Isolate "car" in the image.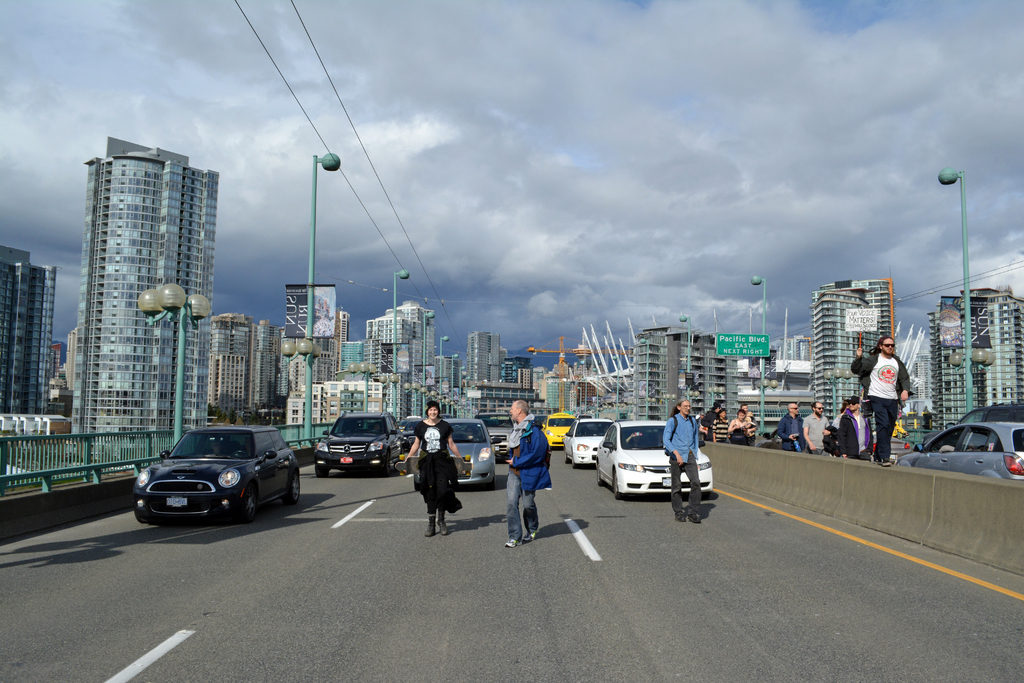
Isolated region: <bbox>534, 414, 578, 449</bbox>.
